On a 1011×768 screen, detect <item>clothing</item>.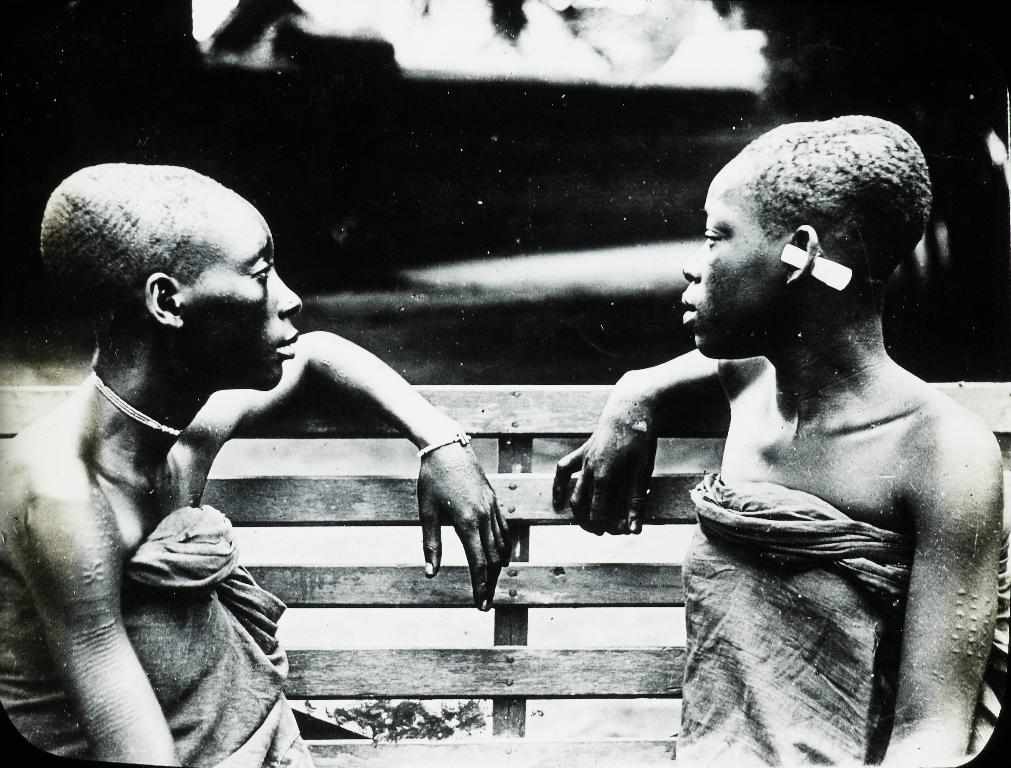
[0,469,404,767].
